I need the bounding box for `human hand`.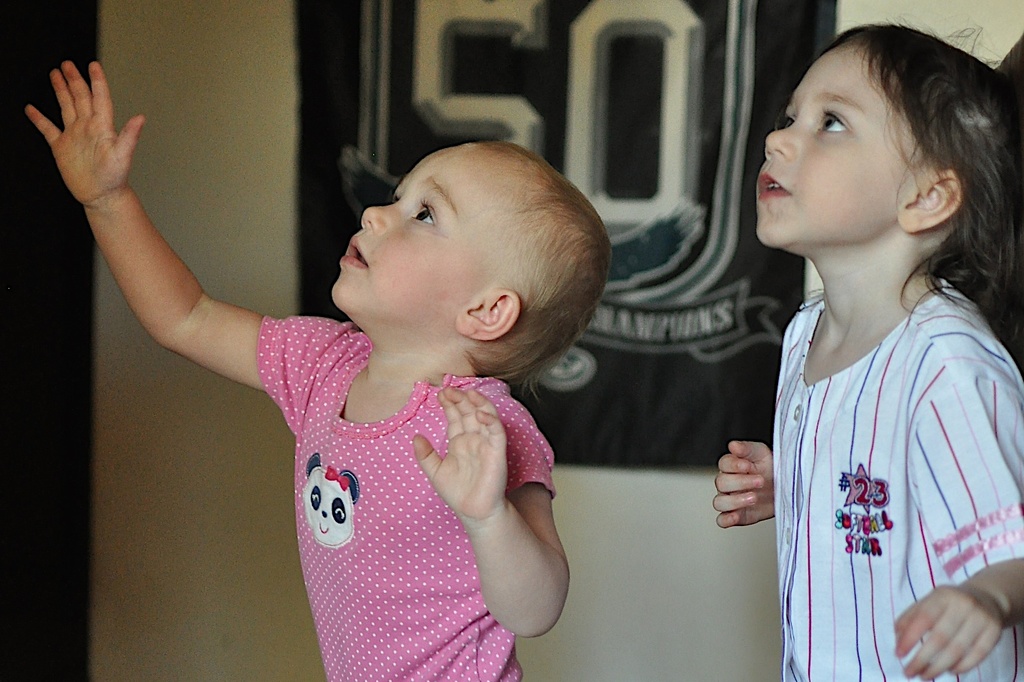
Here it is: detection(710, 440, 777, 529).
